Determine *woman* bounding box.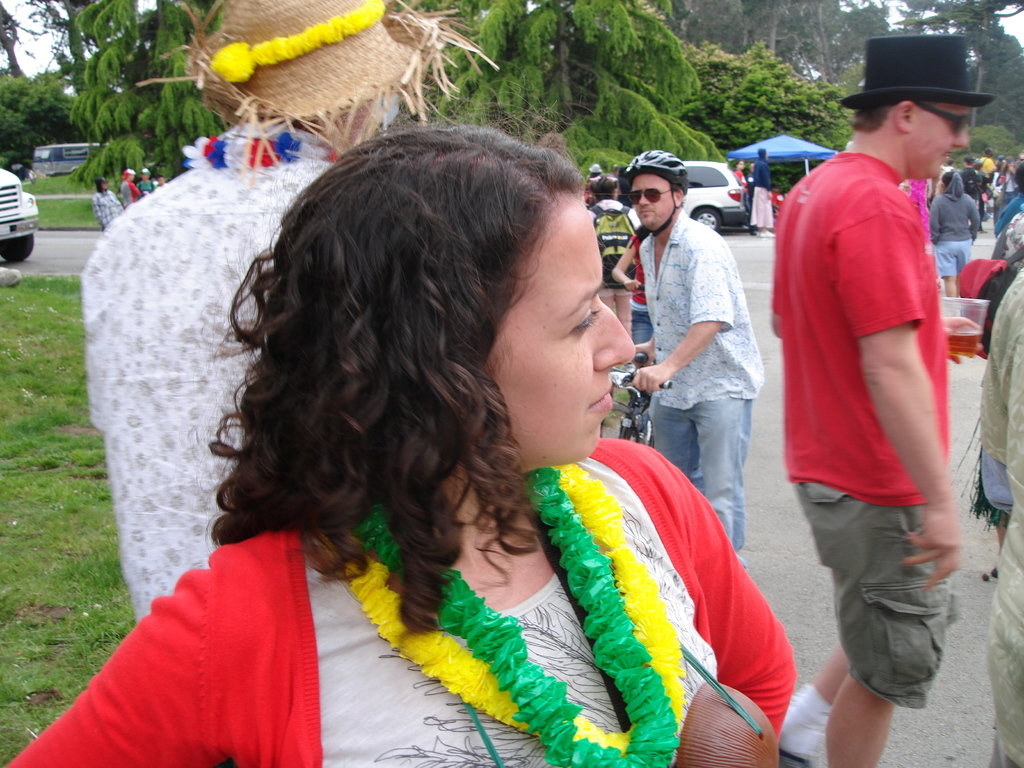
Determined: locate(113, 120, 787, 765).
